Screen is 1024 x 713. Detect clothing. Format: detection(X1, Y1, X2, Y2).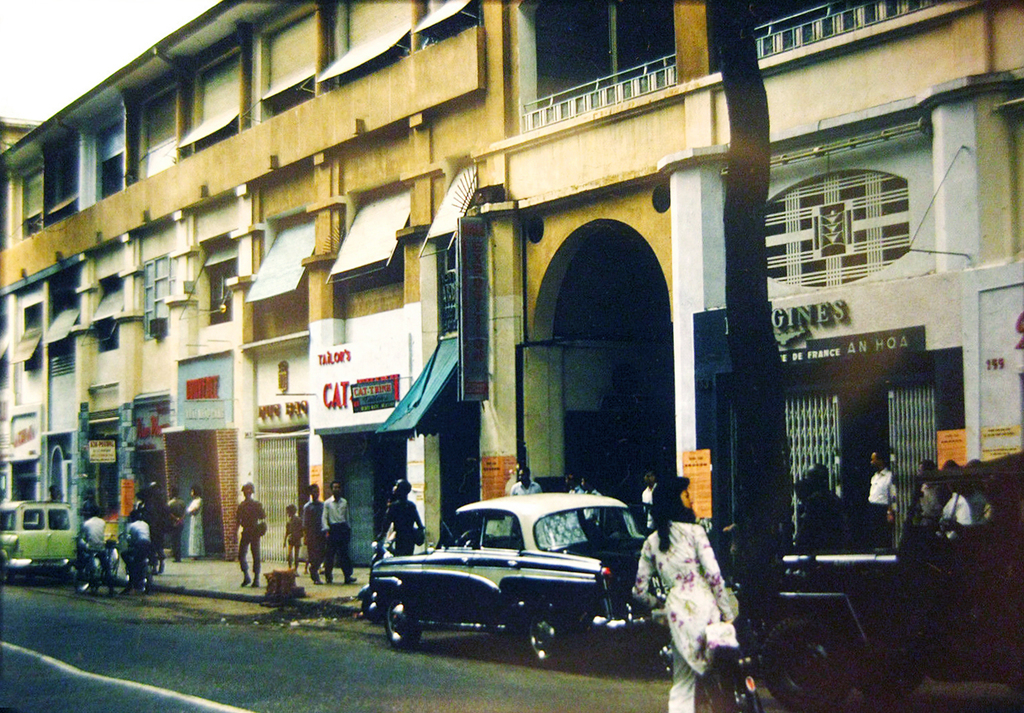
detection(120, 518, 152, 573).
